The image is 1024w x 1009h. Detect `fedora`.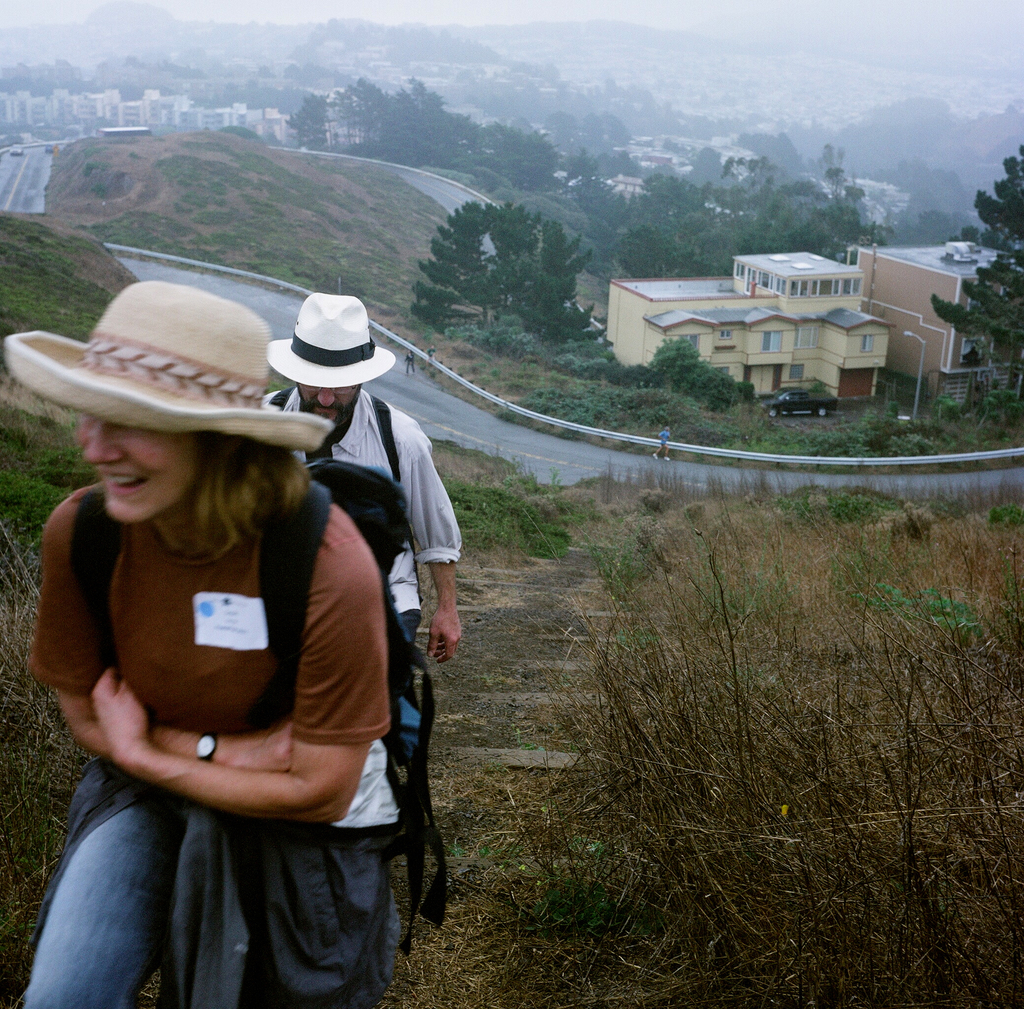
Detection: 264, 291, 391, 391.
